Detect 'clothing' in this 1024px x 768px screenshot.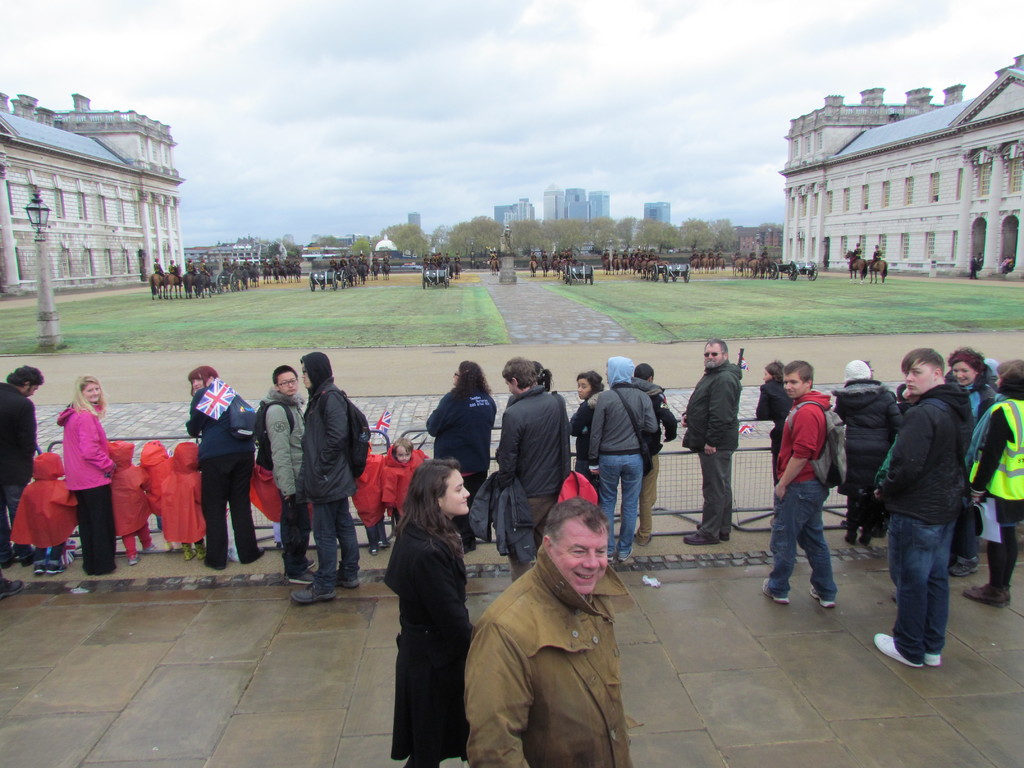
Detection: select_region(849, 249, 861, 268).
